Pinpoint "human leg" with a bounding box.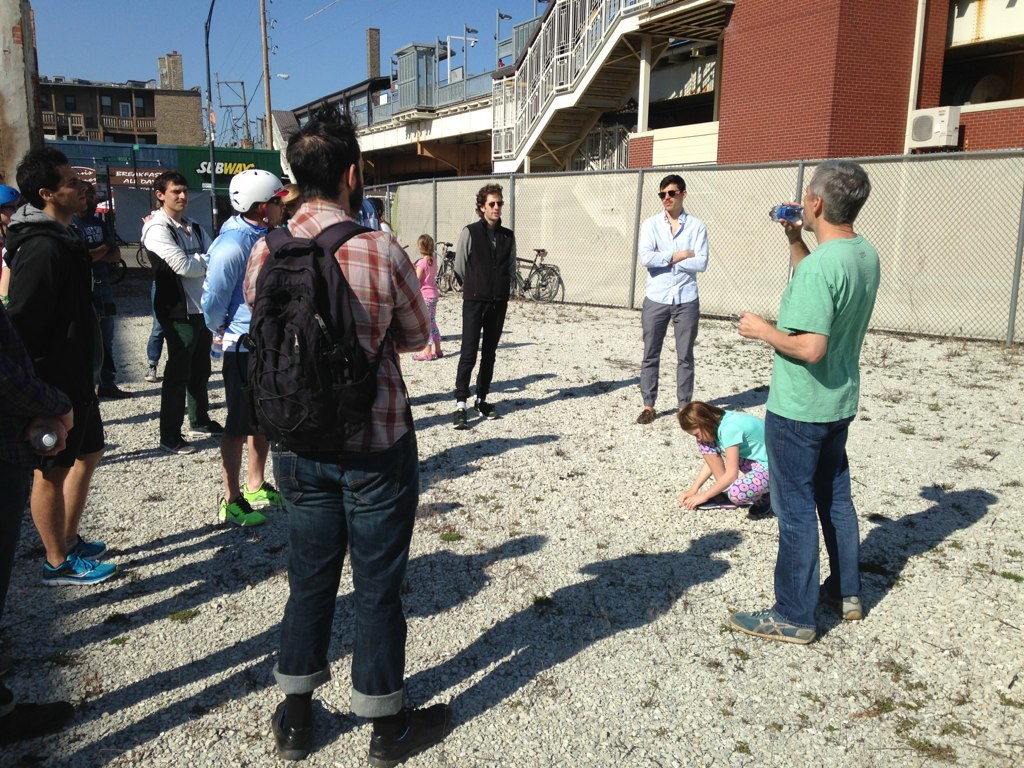
box=[267, 447, 340, 761].
